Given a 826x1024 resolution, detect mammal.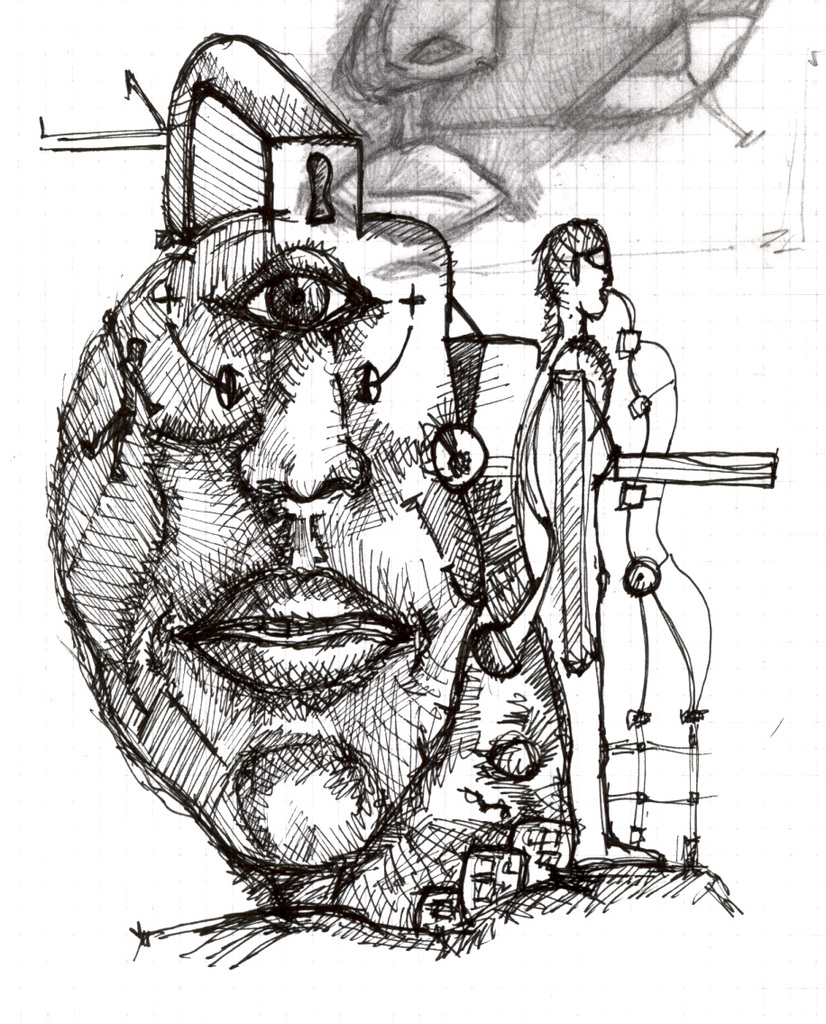
bbox=[138, 325, 482, 854].
